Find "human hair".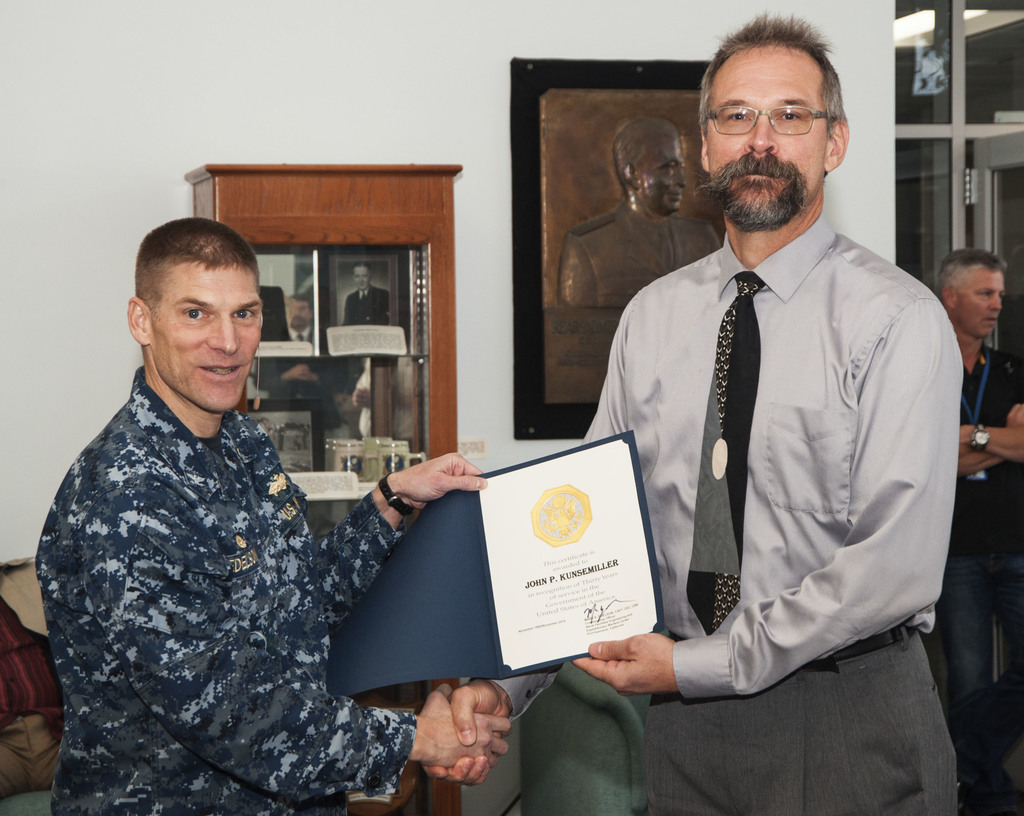
[x1=701, y1=25, x2=852, y2=189].
